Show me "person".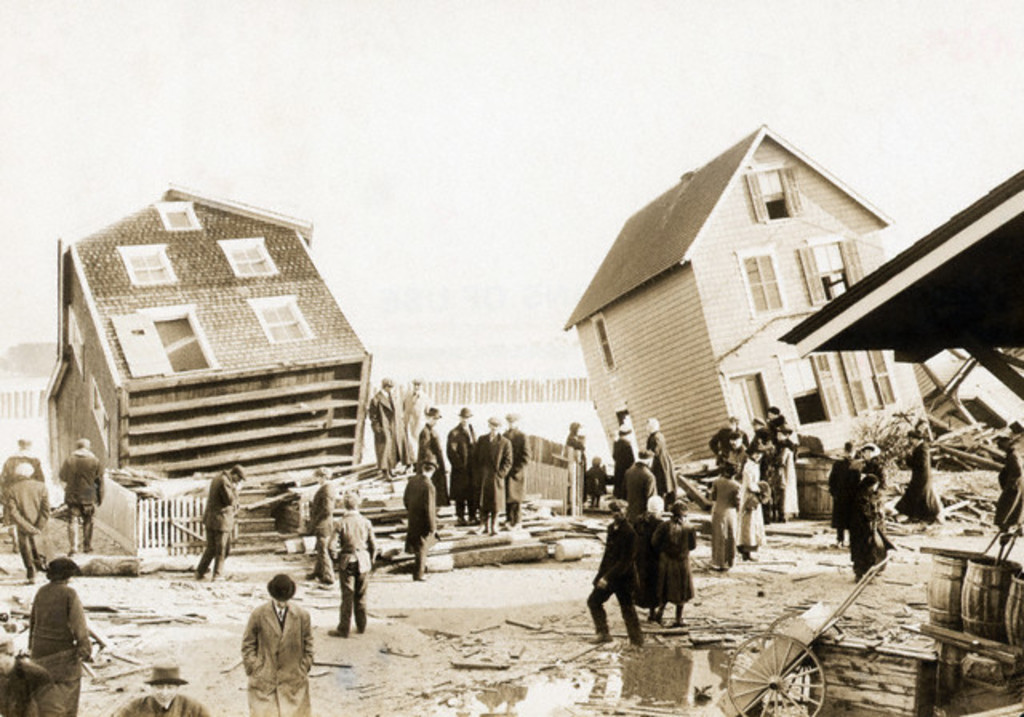
"person" is here: {"left": 2, "top": 464, "right": 51, "bottom": 584}.
